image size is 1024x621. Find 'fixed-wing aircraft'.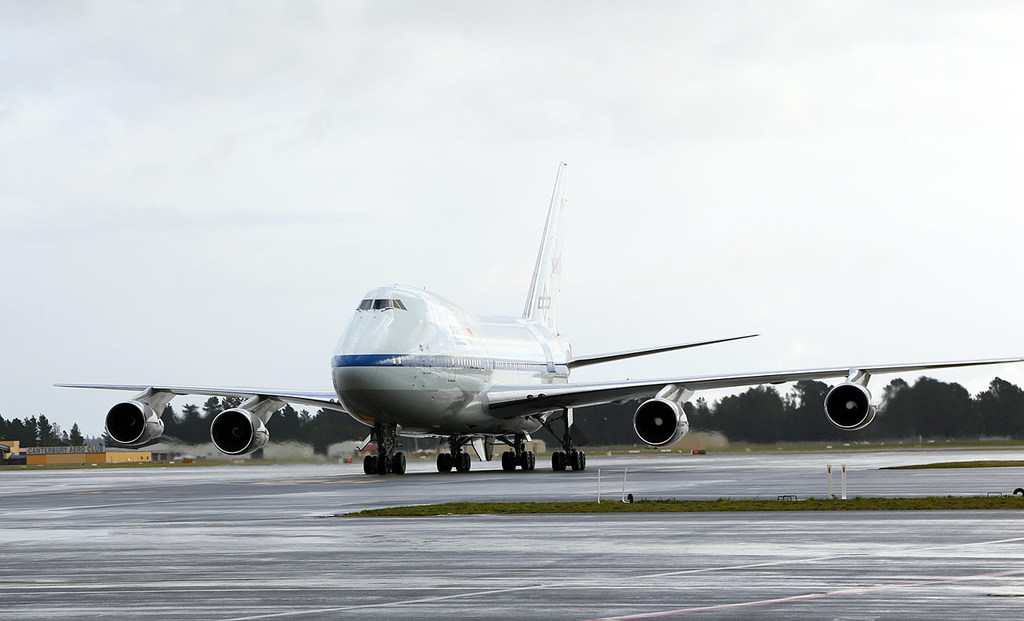
box(51, 158, 1023, 473).
